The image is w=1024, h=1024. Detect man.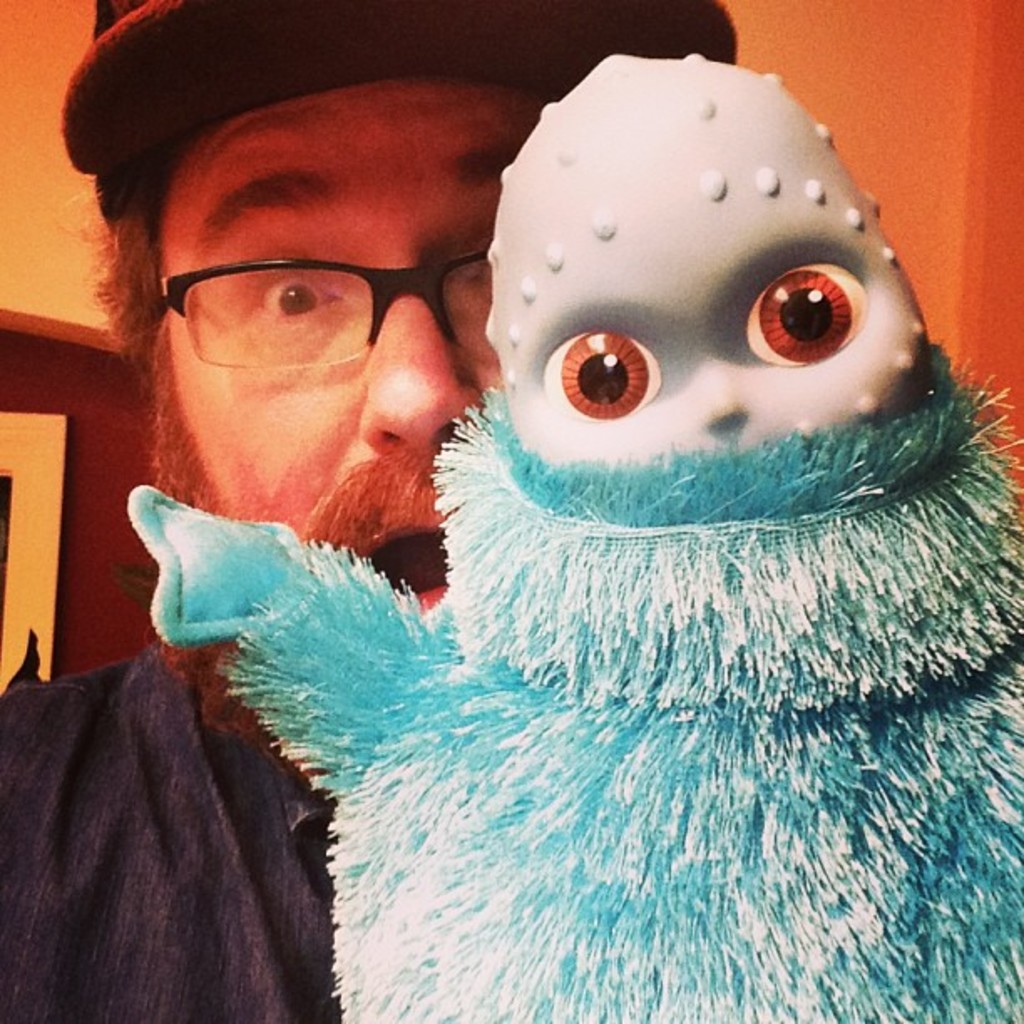
Detection: 0/0/743/1022.
